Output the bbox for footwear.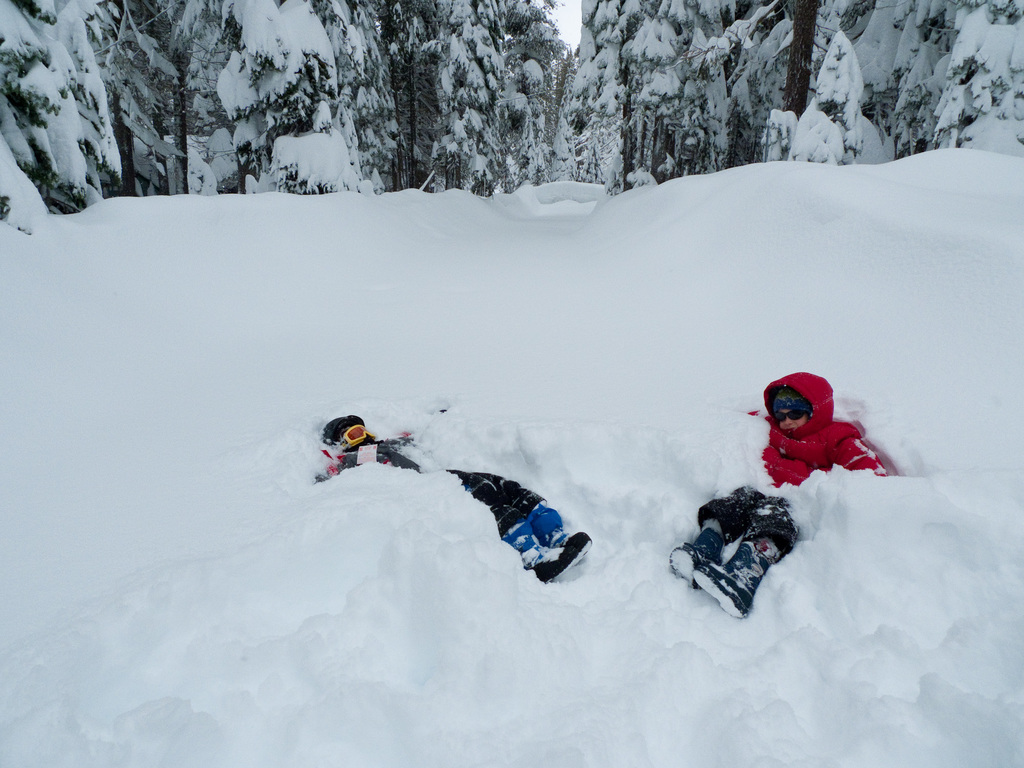
bbox=(523, 503, 596, 557).
